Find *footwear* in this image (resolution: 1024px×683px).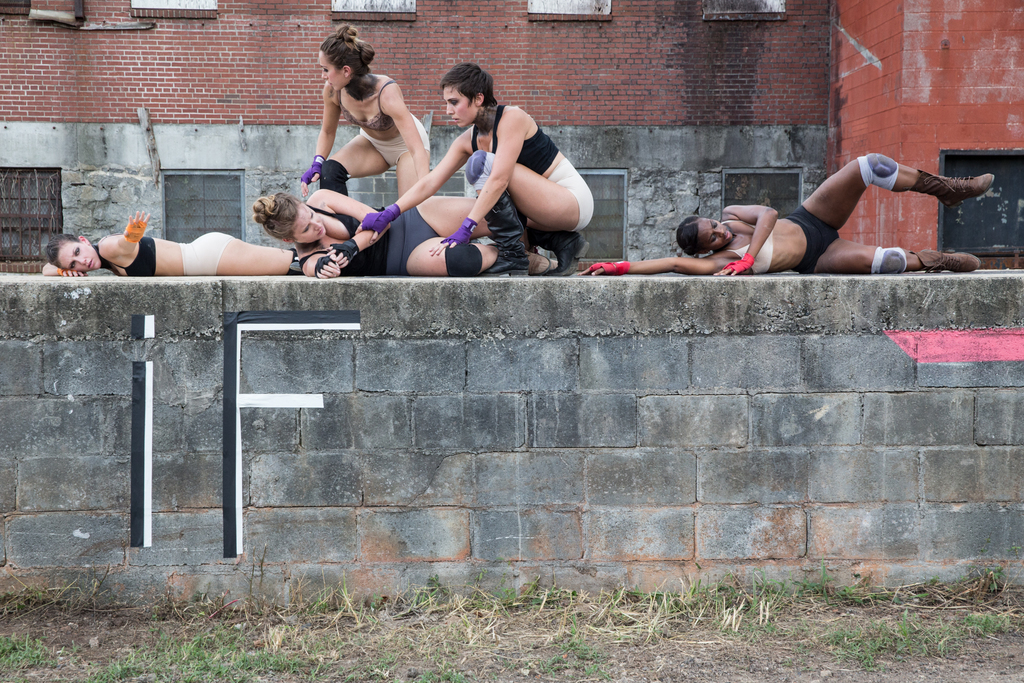
(483,190,536,276).
